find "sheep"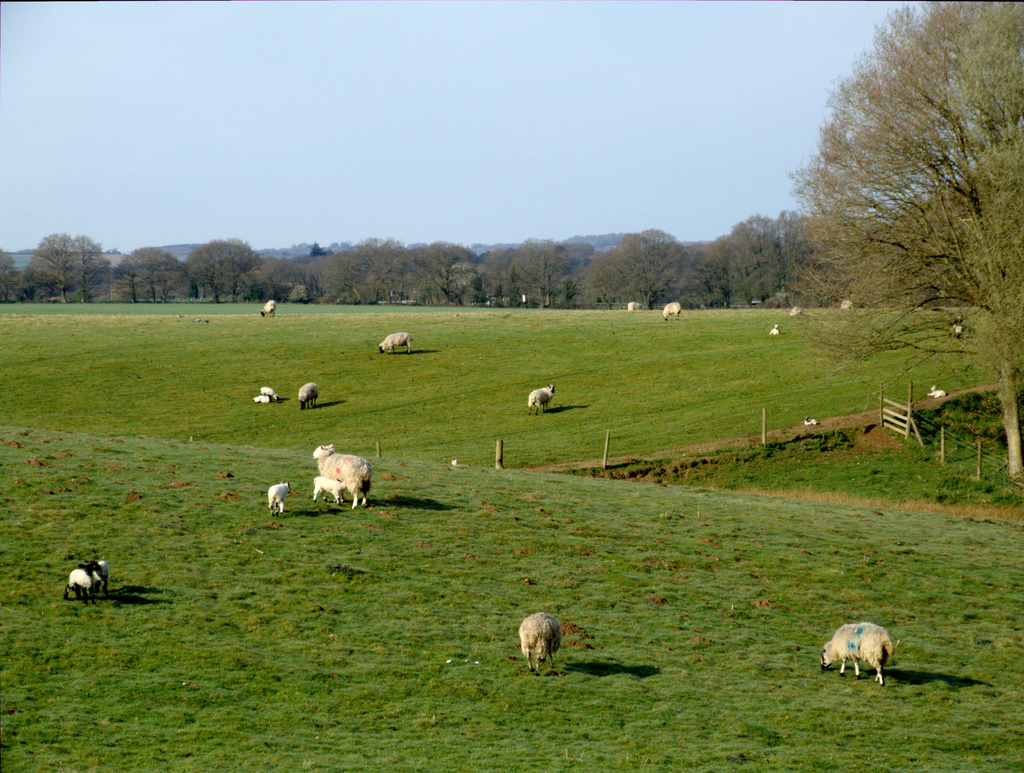
l=260, t=300, r=275, b=317
